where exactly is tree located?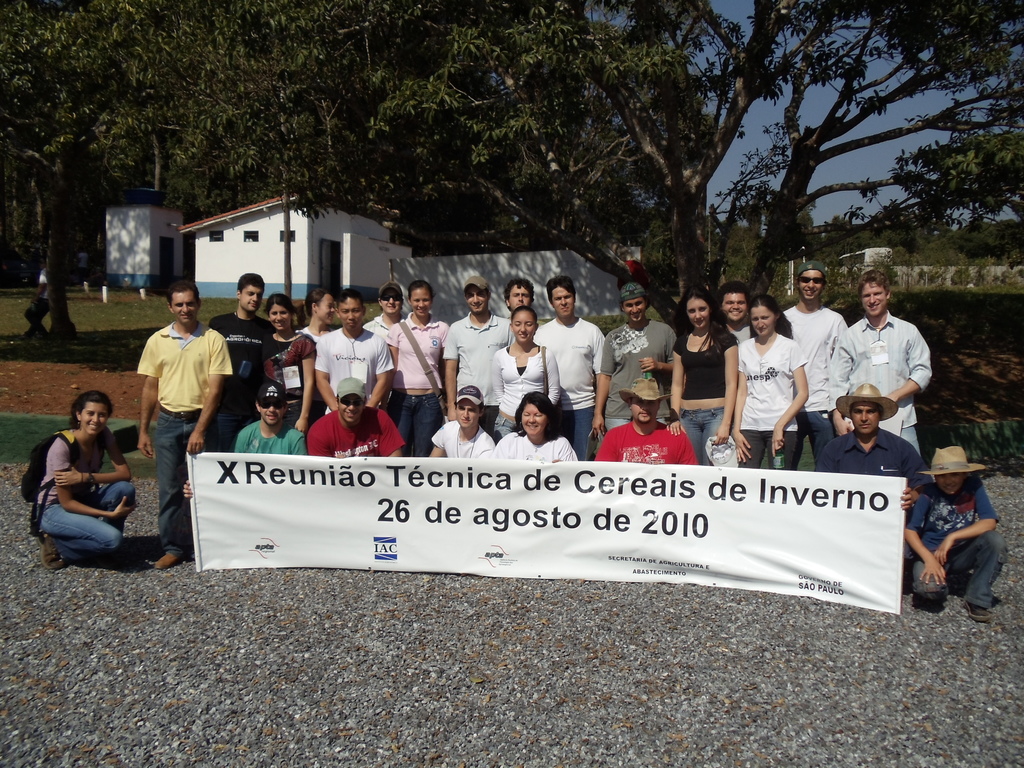
Its bounding box is pyautogui.locateOnScreen(132, 0, 388, 302).
